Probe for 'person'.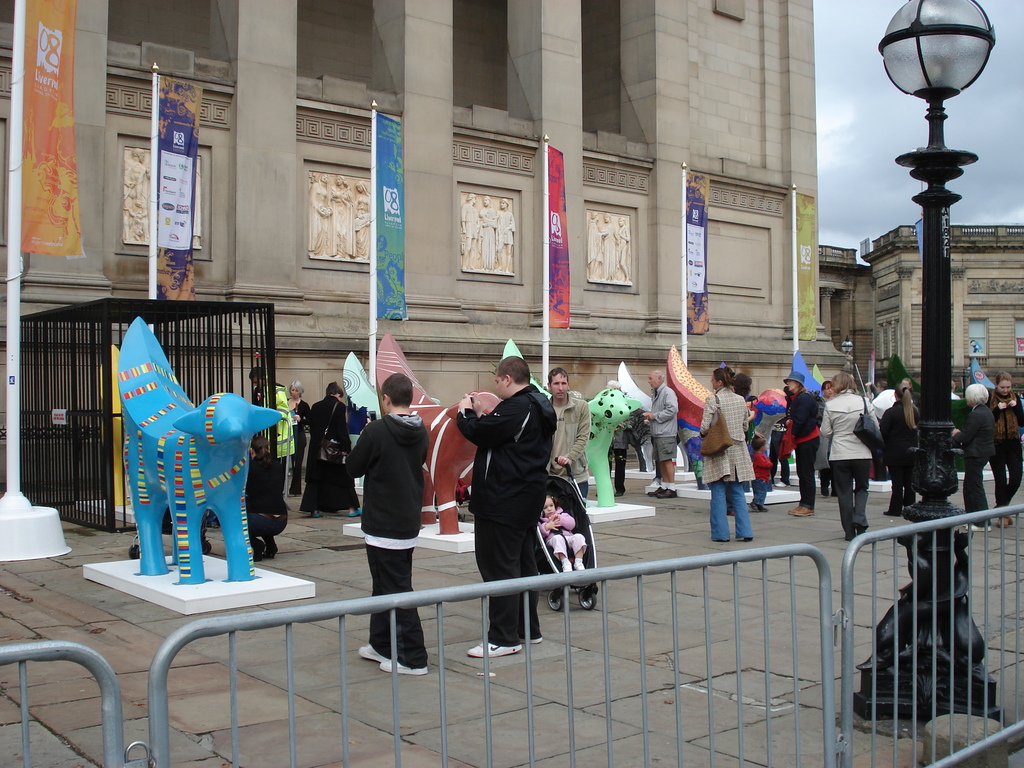
Probe result: l=828, t=375, r=890, b=542.
